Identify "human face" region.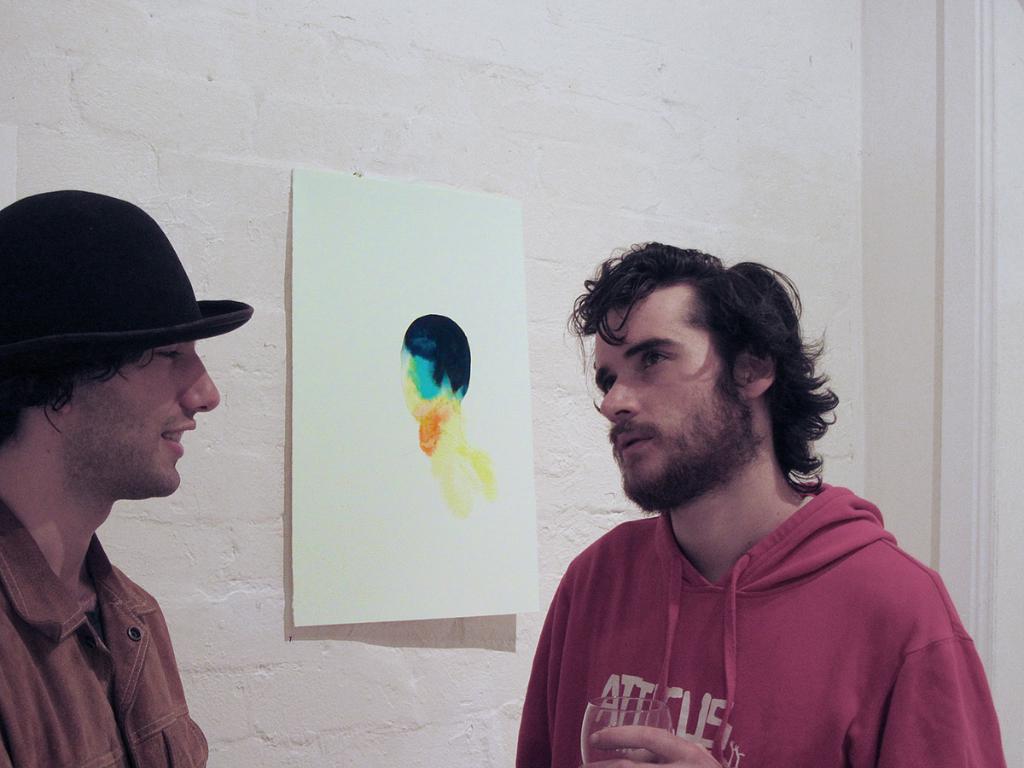
Region: 67, 340, 230, 497.
